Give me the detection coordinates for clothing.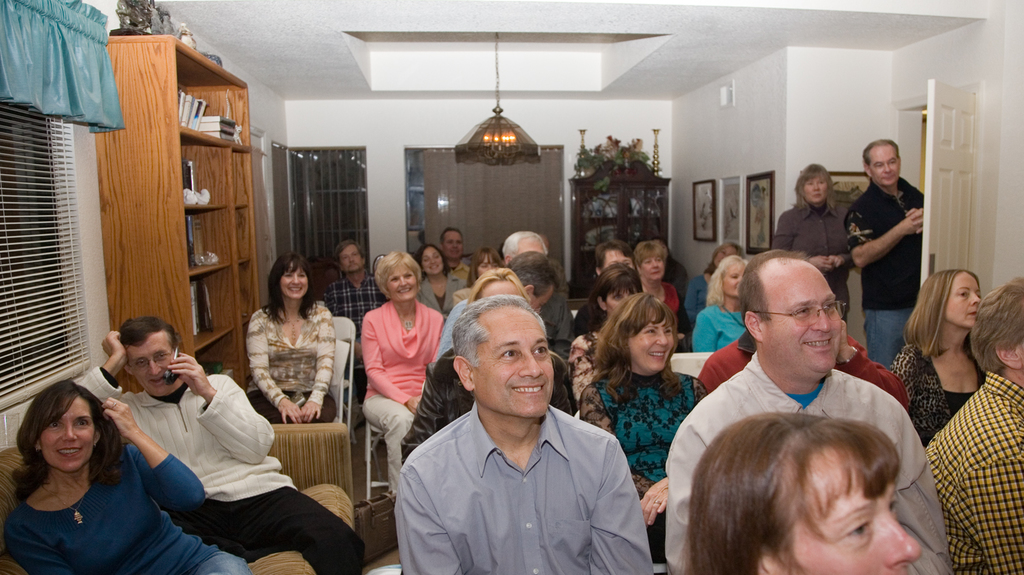
locate(662, 351, 945, 574).
